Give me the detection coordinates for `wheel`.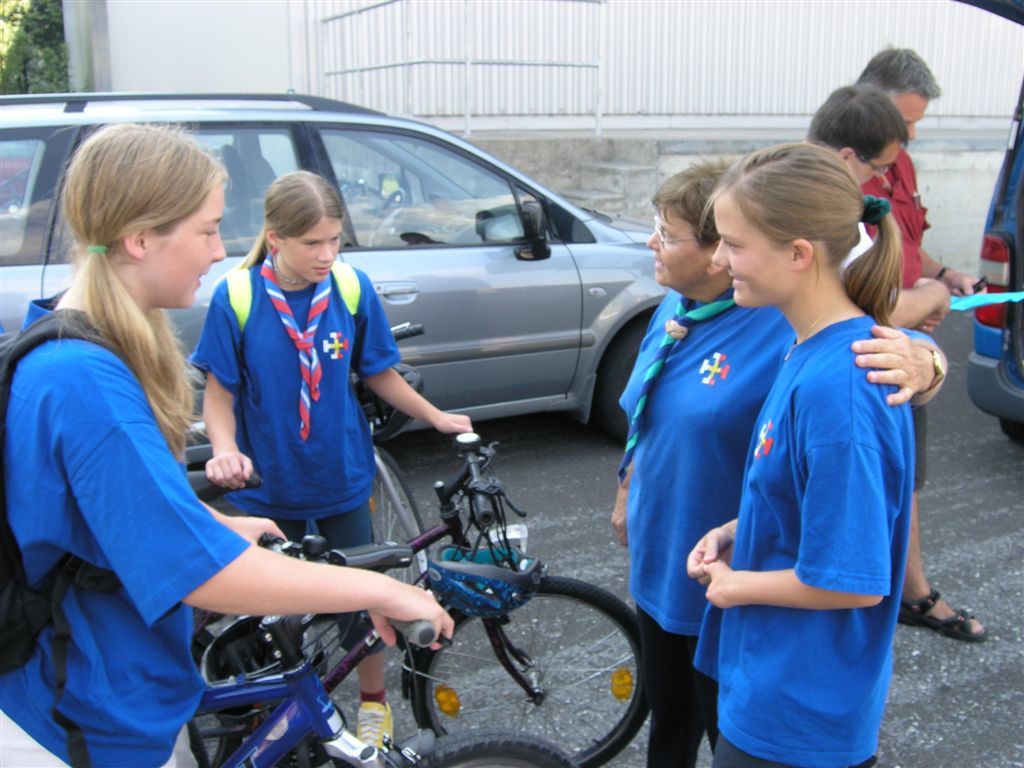
[369,448,429,583].
